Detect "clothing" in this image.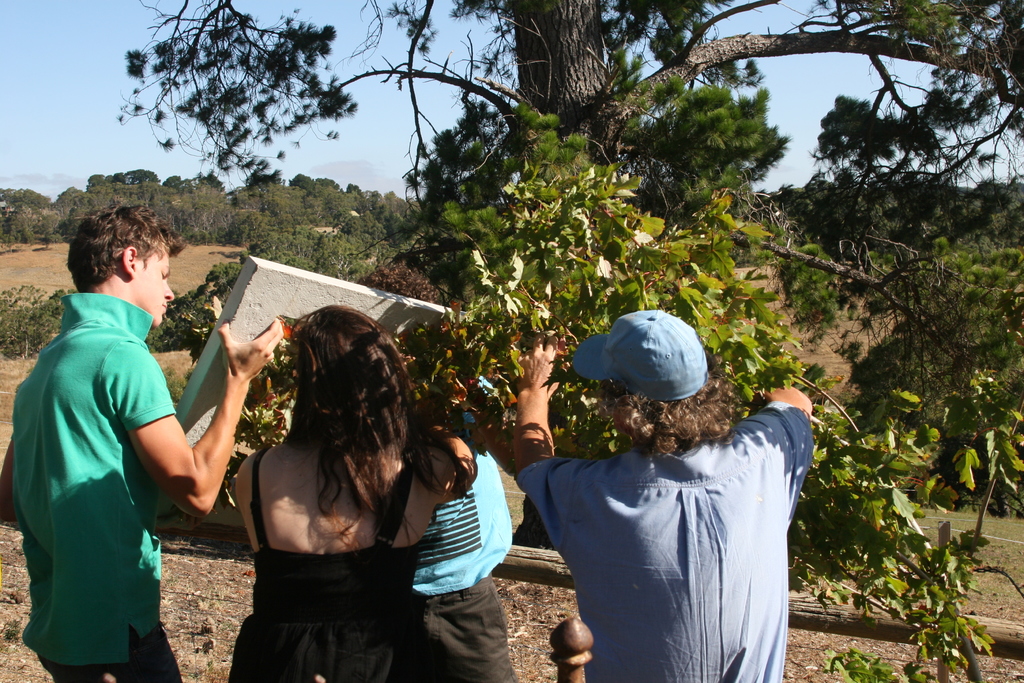
Detection: select_region(22, 241, 186, 673).
